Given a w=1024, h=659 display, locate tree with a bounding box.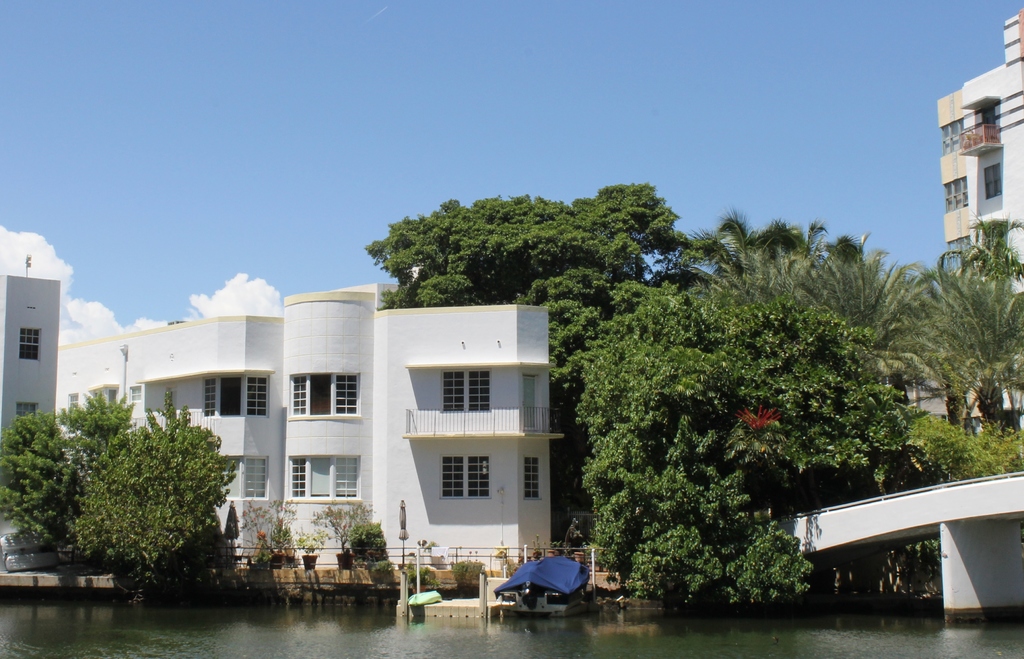
Located: 780/229/916/361.
